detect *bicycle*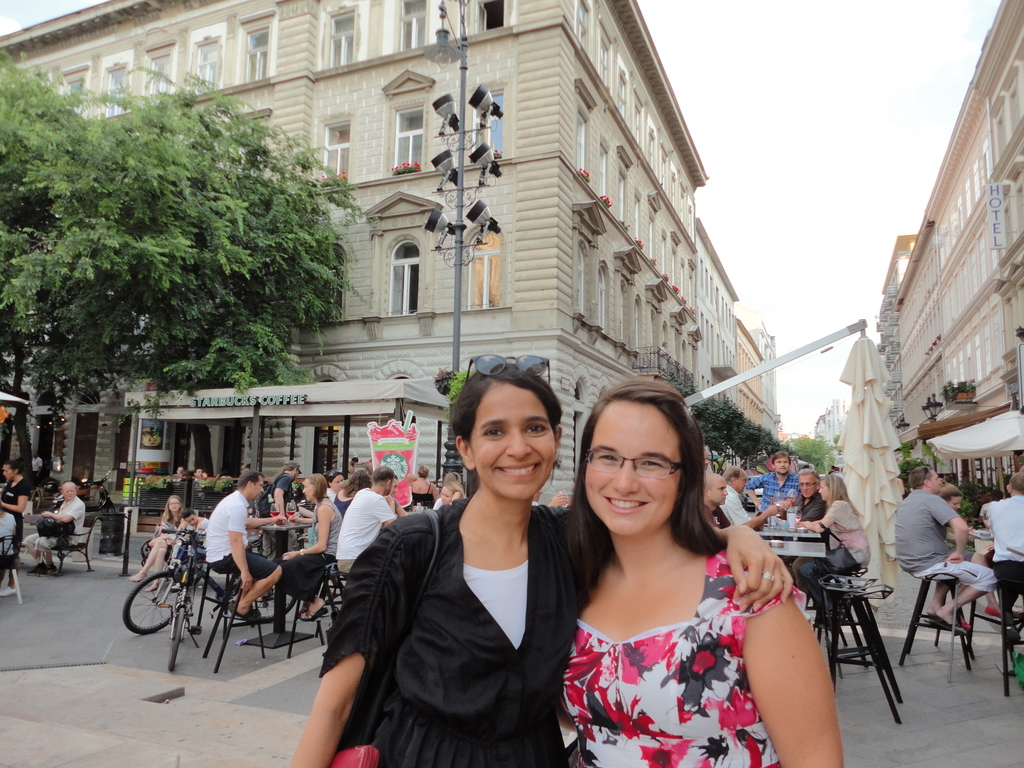
crop(123, 525, 303, 633)
